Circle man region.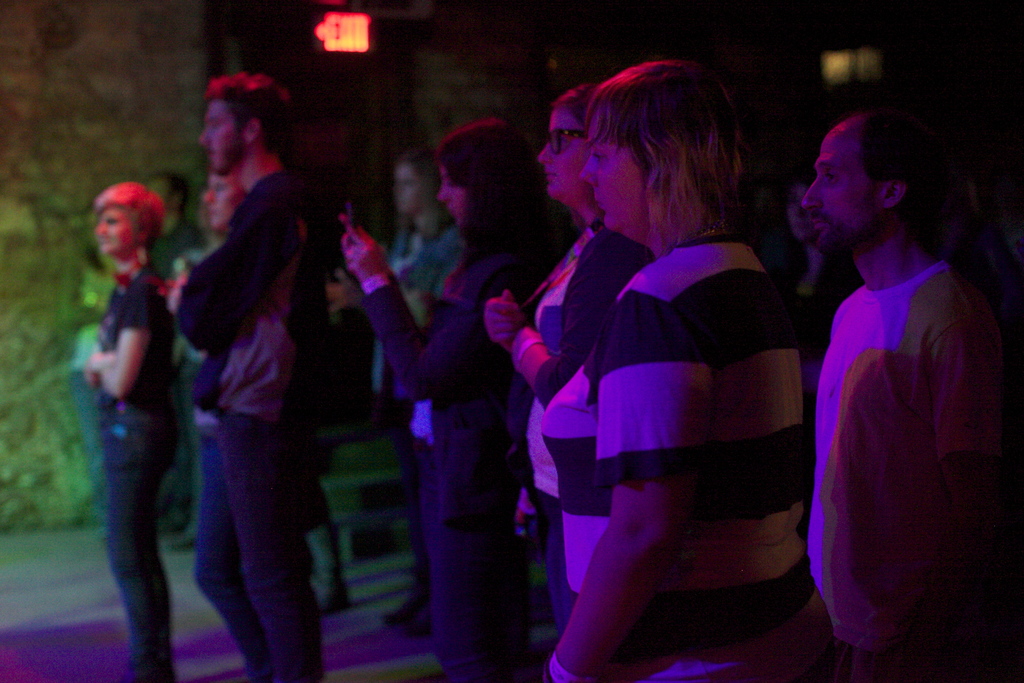
Region: select_region(803, 108, 1005, 682).
